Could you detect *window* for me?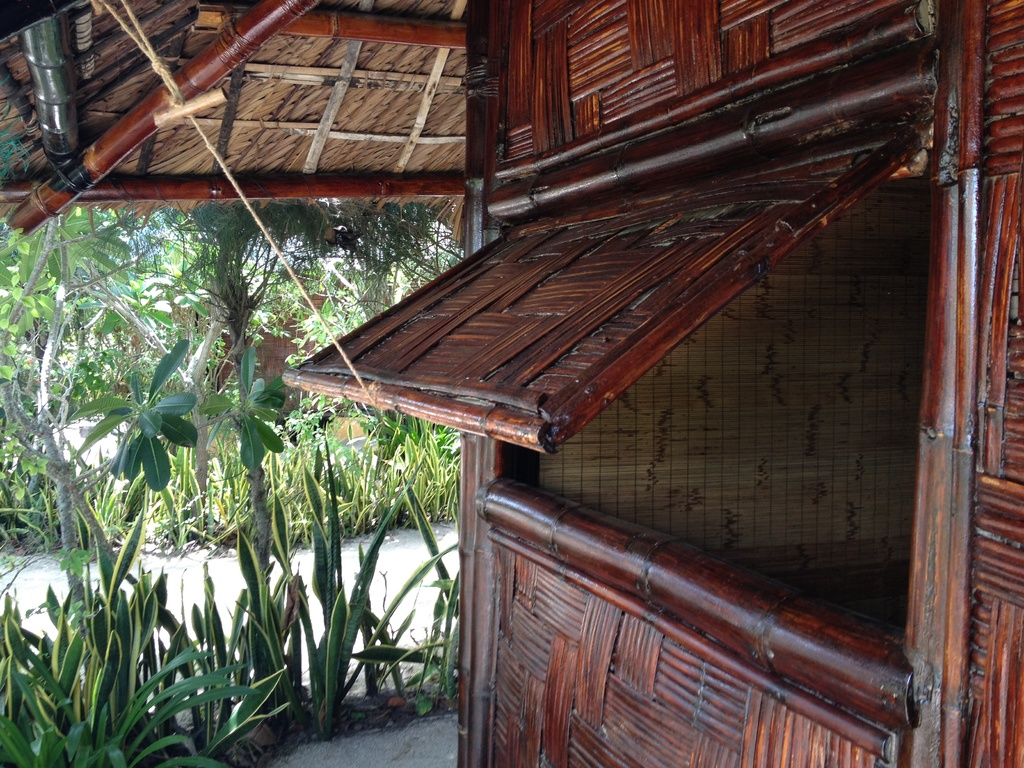
Detection result: bbox(278, 0, 980, 735).
